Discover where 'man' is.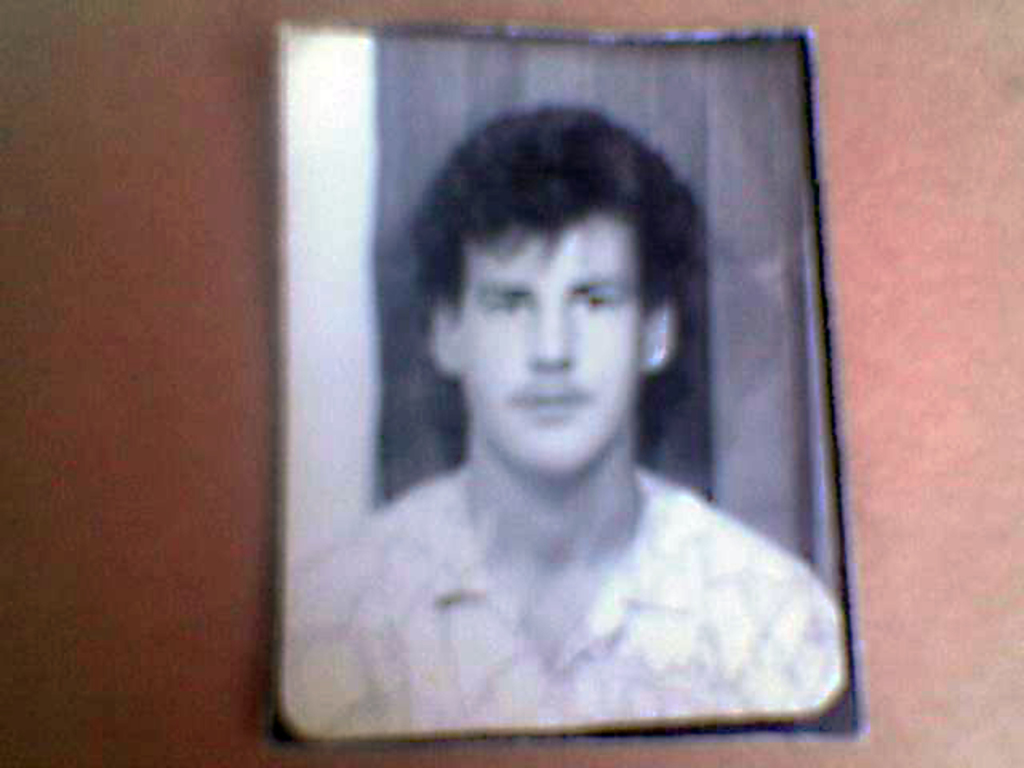
Discovered at 275 80 838 698.
